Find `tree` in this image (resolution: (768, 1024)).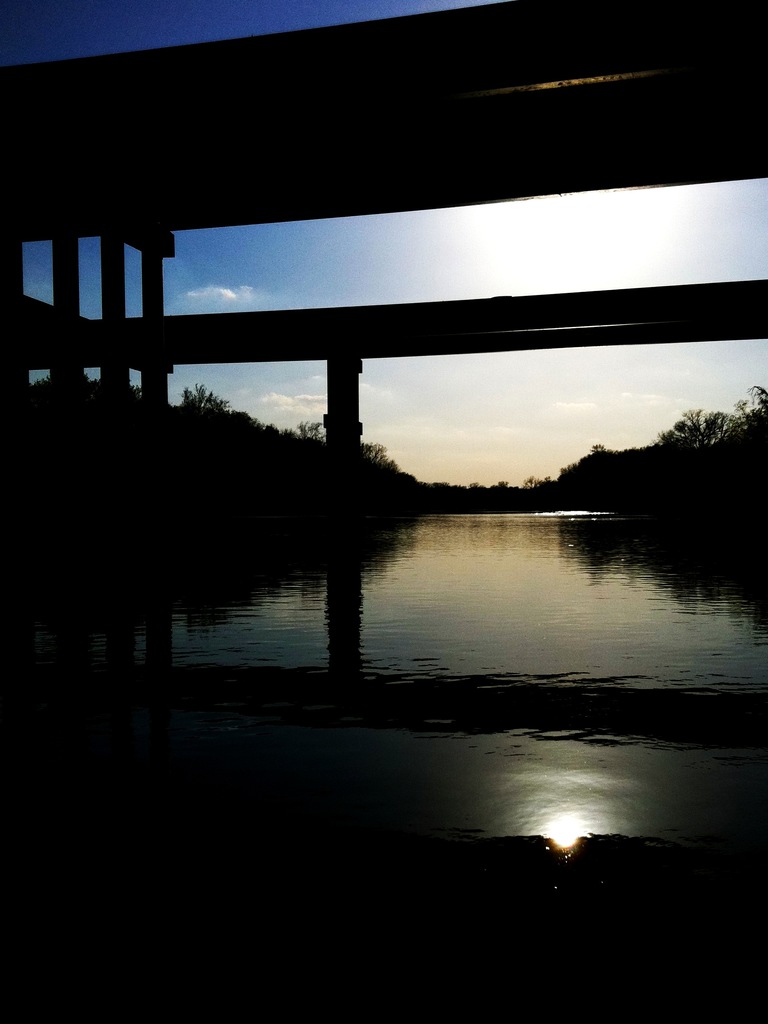
x1=176, y1=380, x2=233, y2=420.
